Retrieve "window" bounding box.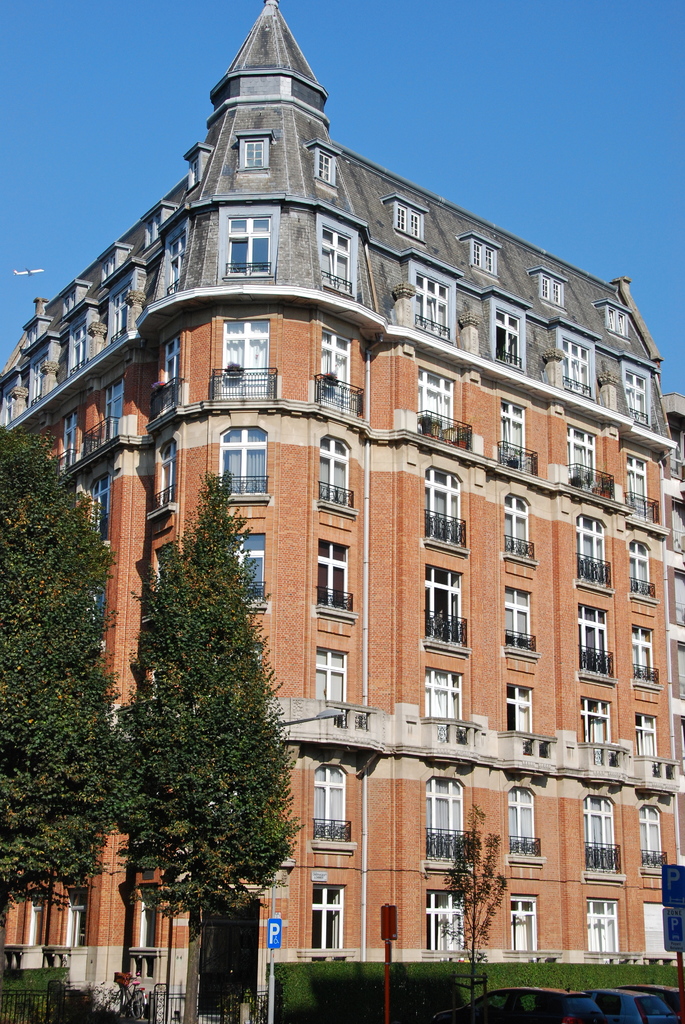
Bounding box: [565,431,599,503].
